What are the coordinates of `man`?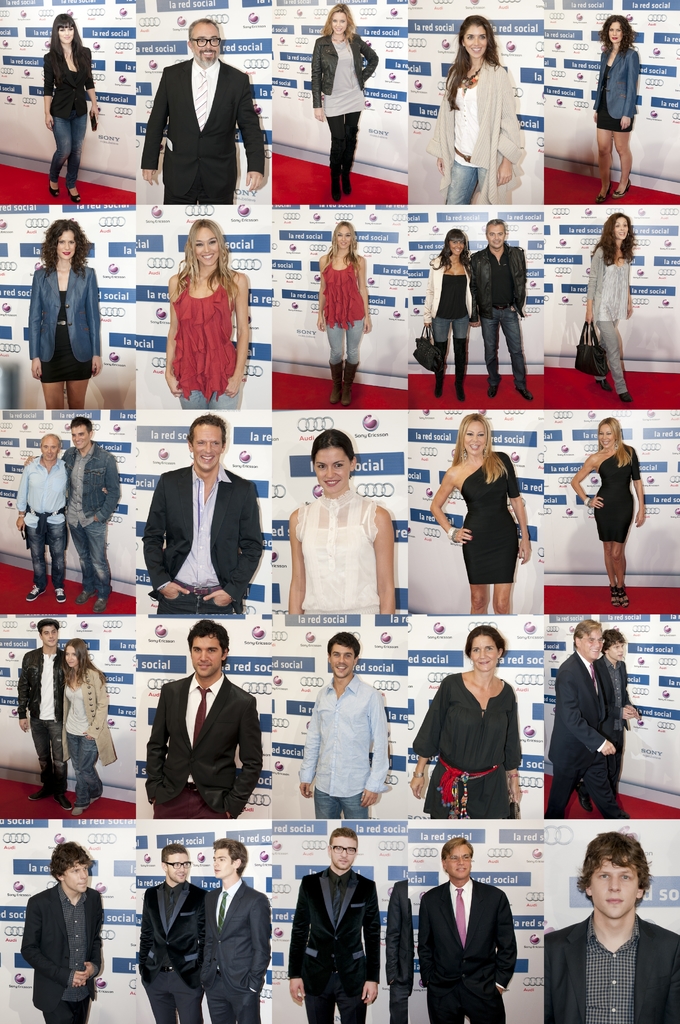
rect(385, 875, 408, 1023).
